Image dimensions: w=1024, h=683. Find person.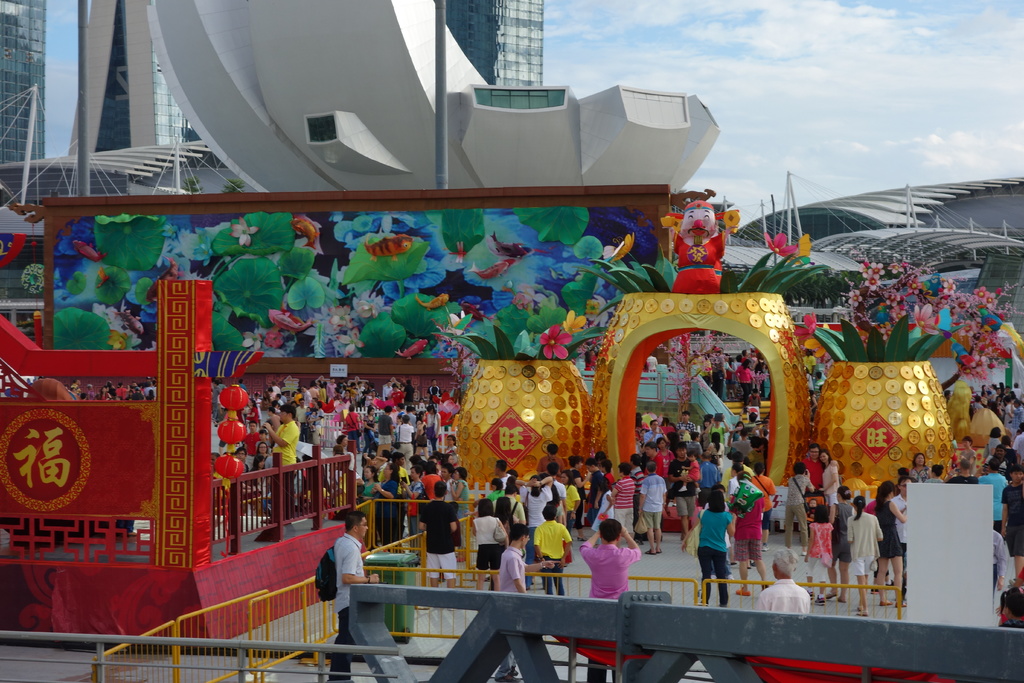
left=751, top=549, right=815, bottom=618.
